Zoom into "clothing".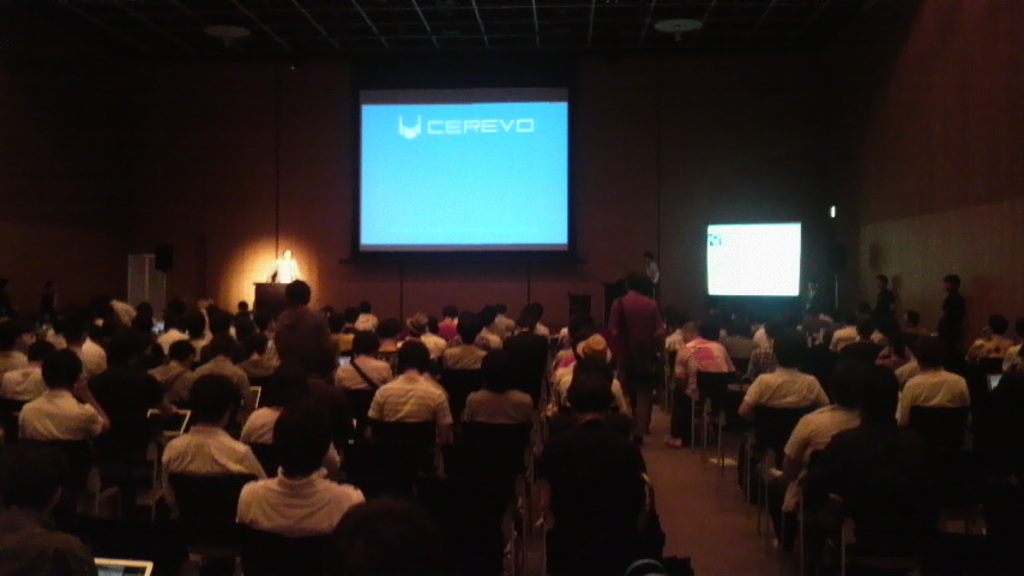
Zoom target: [x1=459, y1=390, x2=522, y2=463].
